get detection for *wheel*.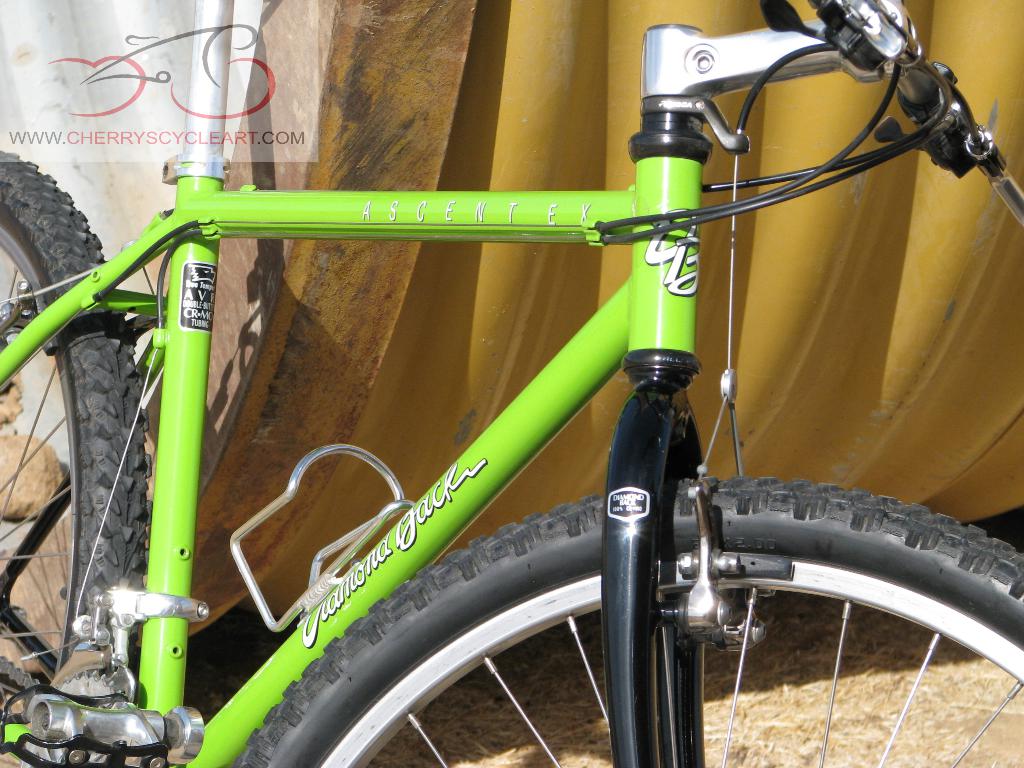
Detection: bbox(232, 478, 1023, 767).
